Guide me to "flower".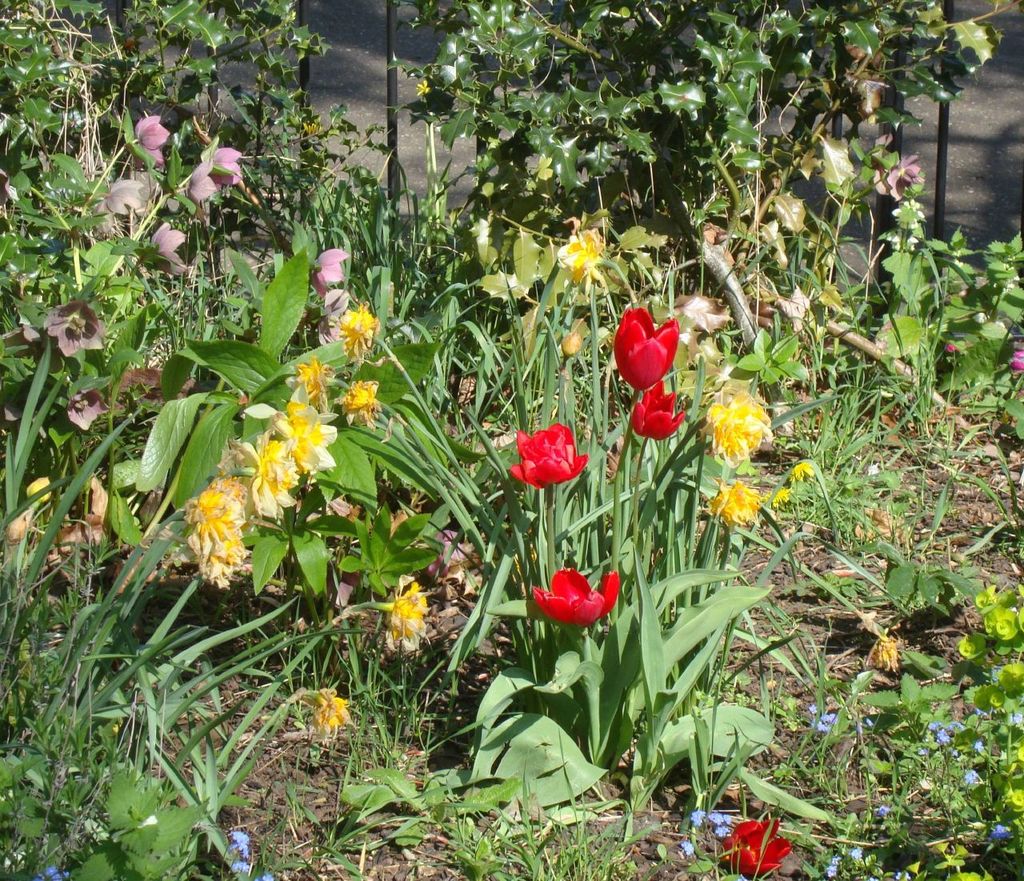
Guidance: box=[334, 366, 390, 429].
